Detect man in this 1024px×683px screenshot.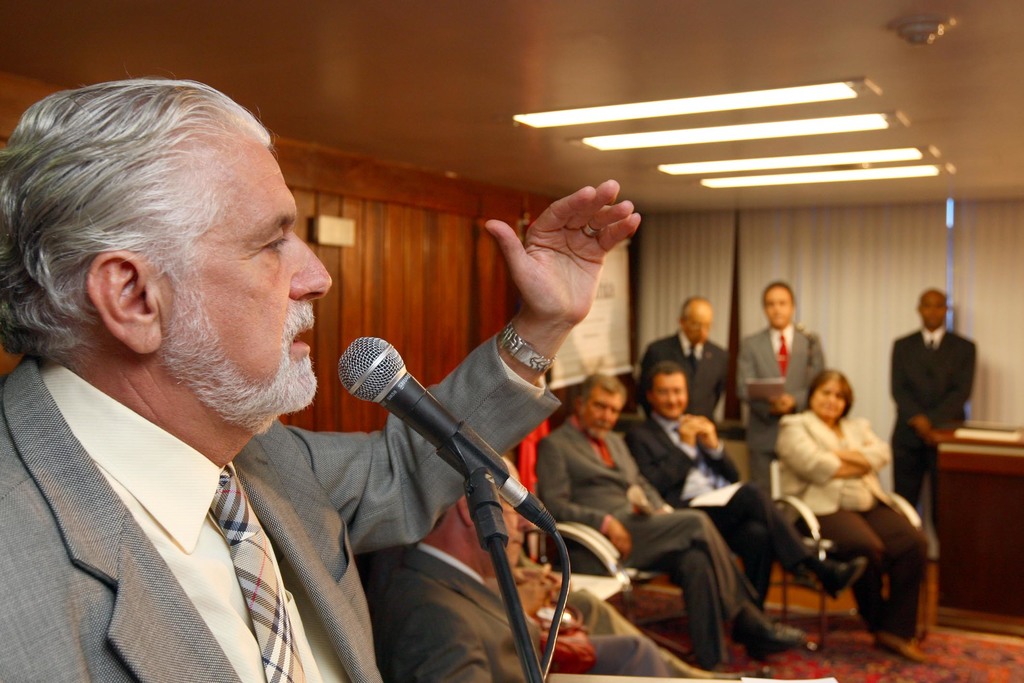
Detection: 894/287/980/513.
